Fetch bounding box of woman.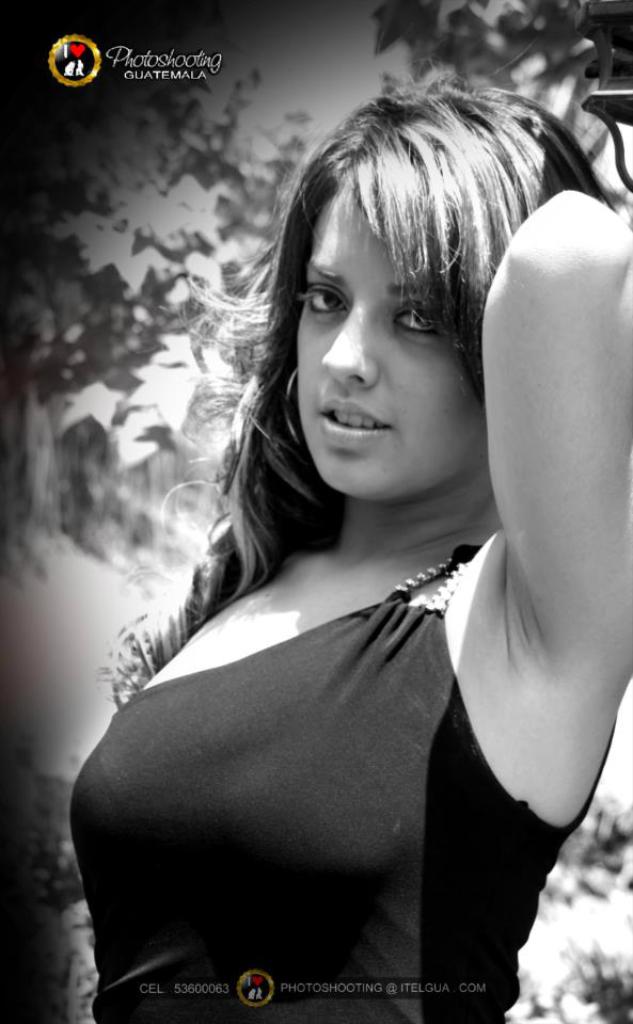
Bbox: locate(73, 73, 615, 996).
